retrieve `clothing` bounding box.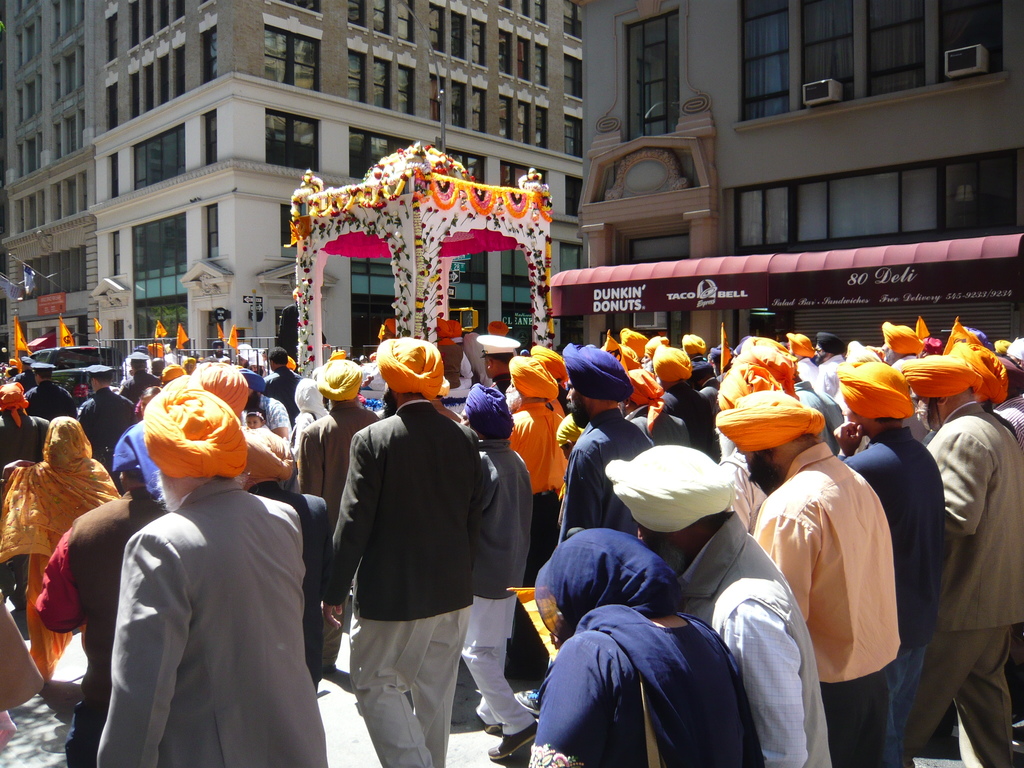
Bounding box: bbox=[322, 407, 484, 618].
